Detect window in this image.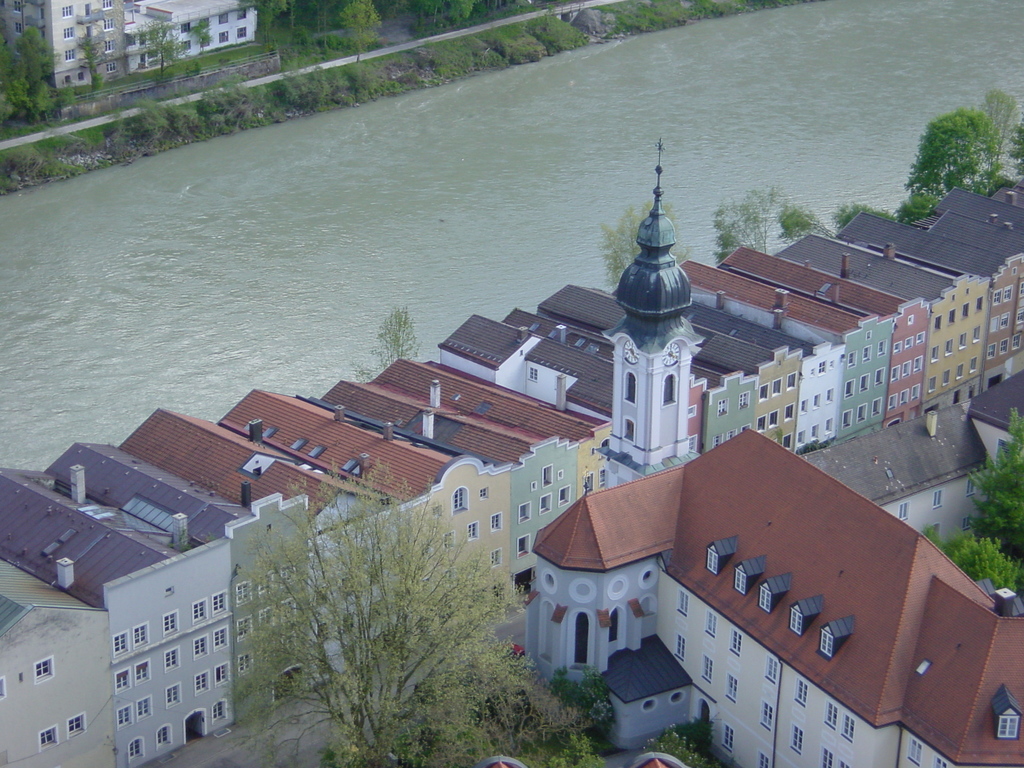
Detection: rect(675, 636, 692, 663).
